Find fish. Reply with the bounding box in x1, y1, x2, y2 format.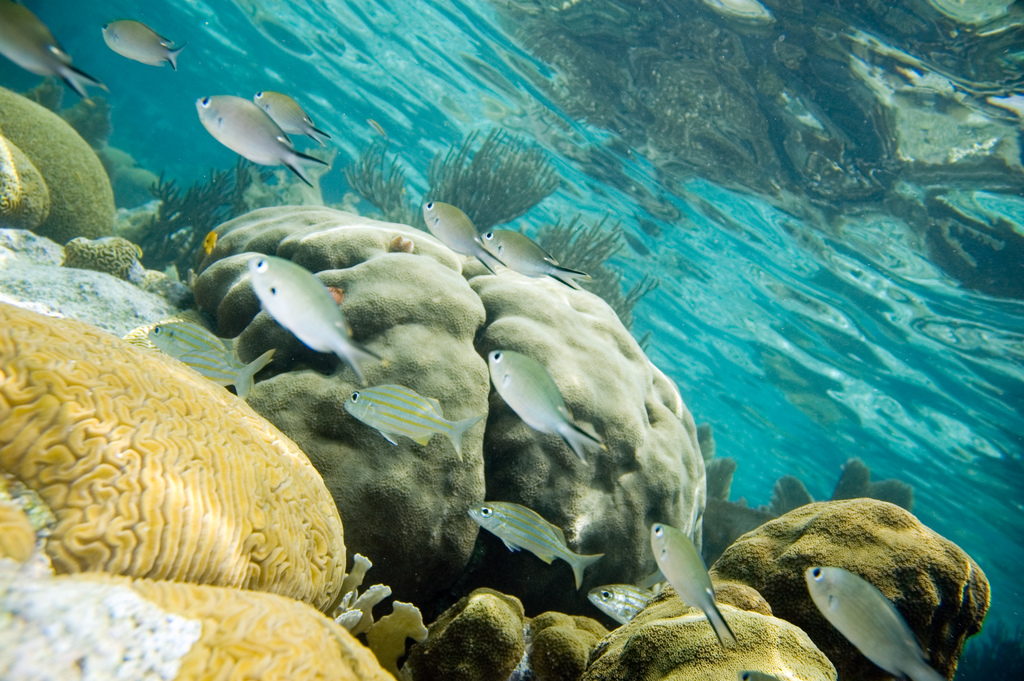
247, 265, 383, 385.
